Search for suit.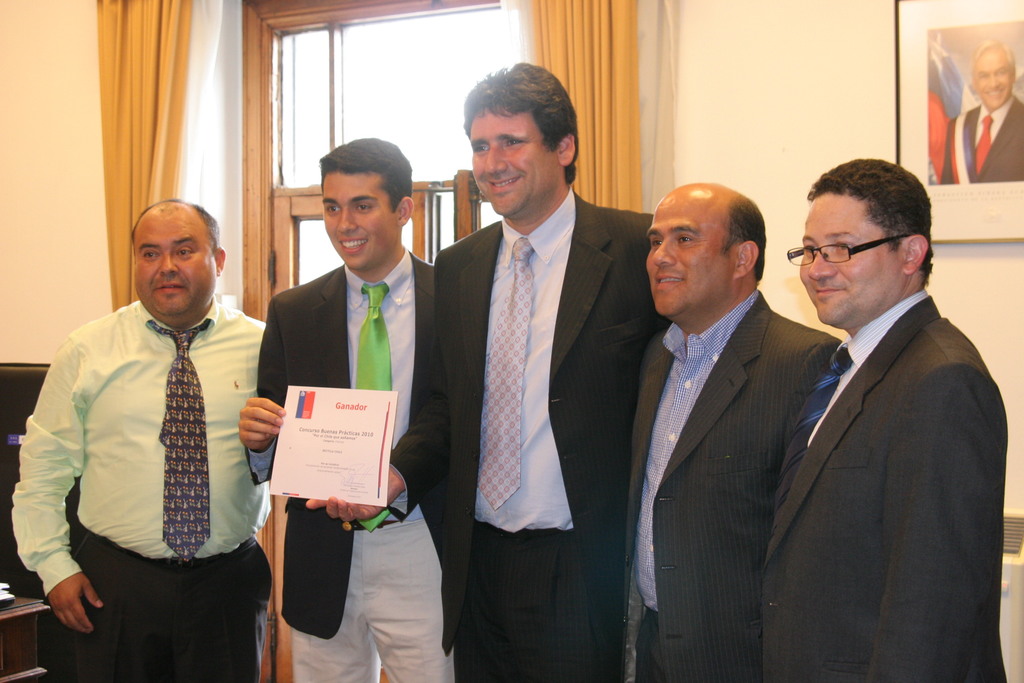
Found at pyautogui.locateOnScreen(386, 186, 669, 682).
